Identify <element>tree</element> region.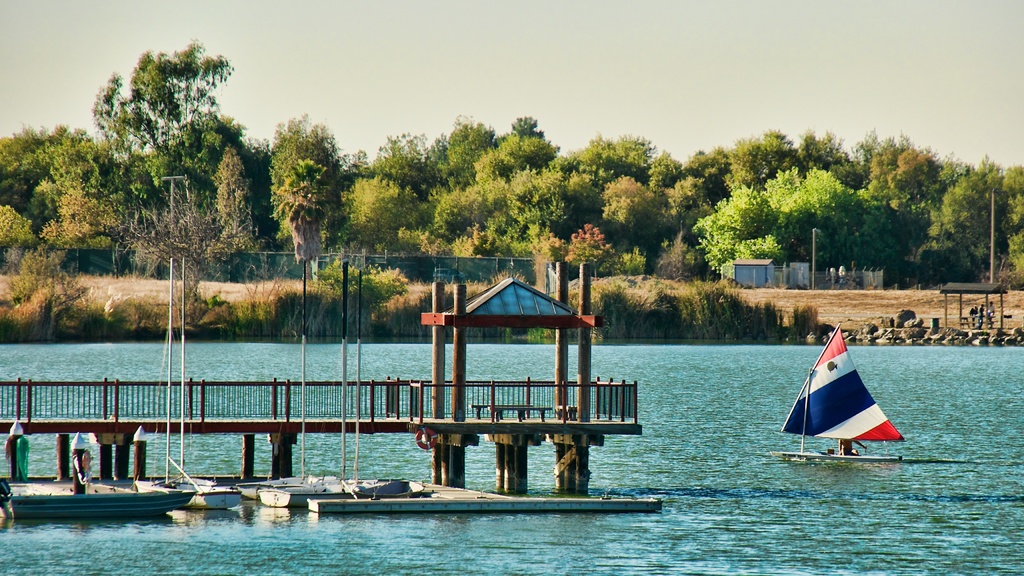
Region: 210/146/269/277.
